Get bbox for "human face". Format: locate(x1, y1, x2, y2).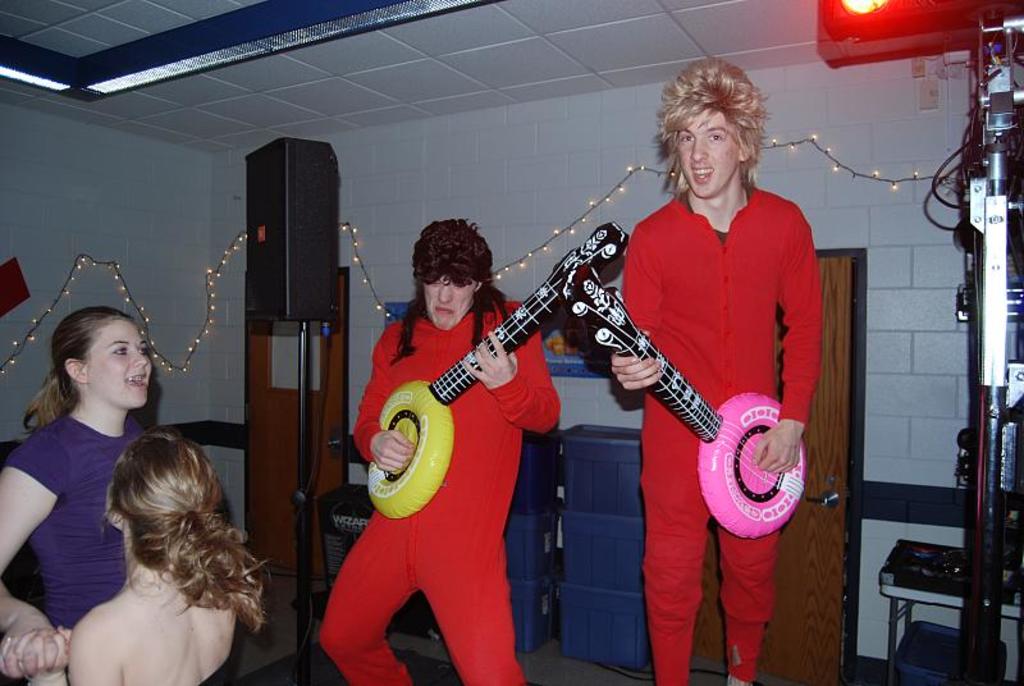
locate(426, 271, 468, 331).
